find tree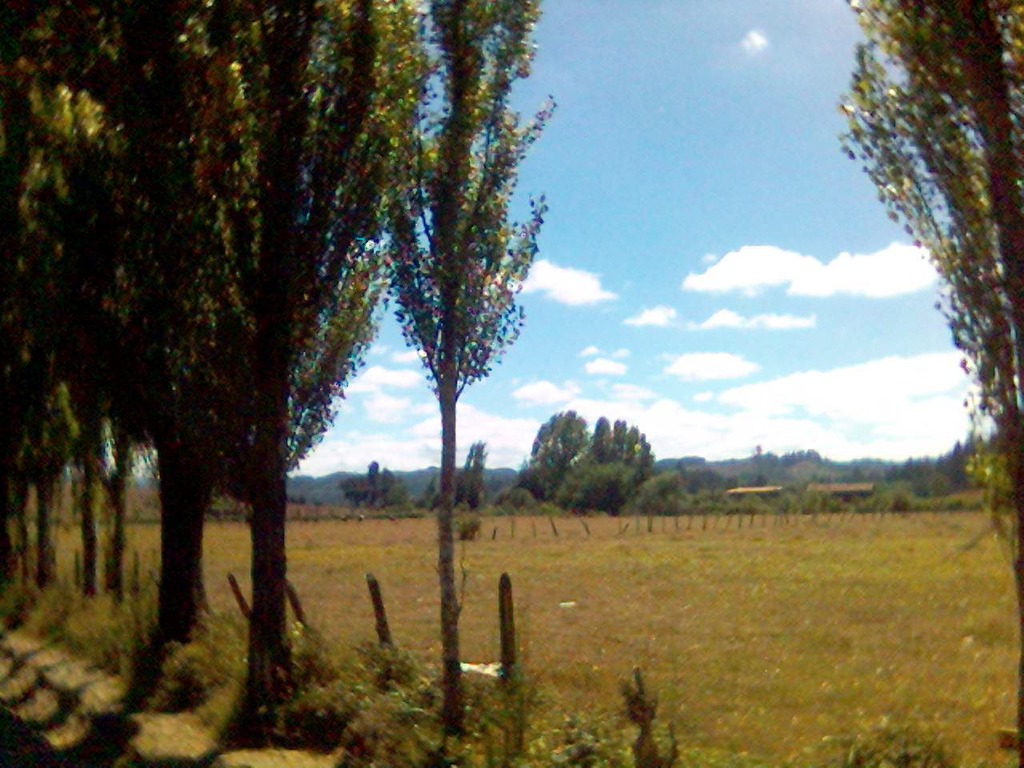
<box>774,462,822,514</box>
